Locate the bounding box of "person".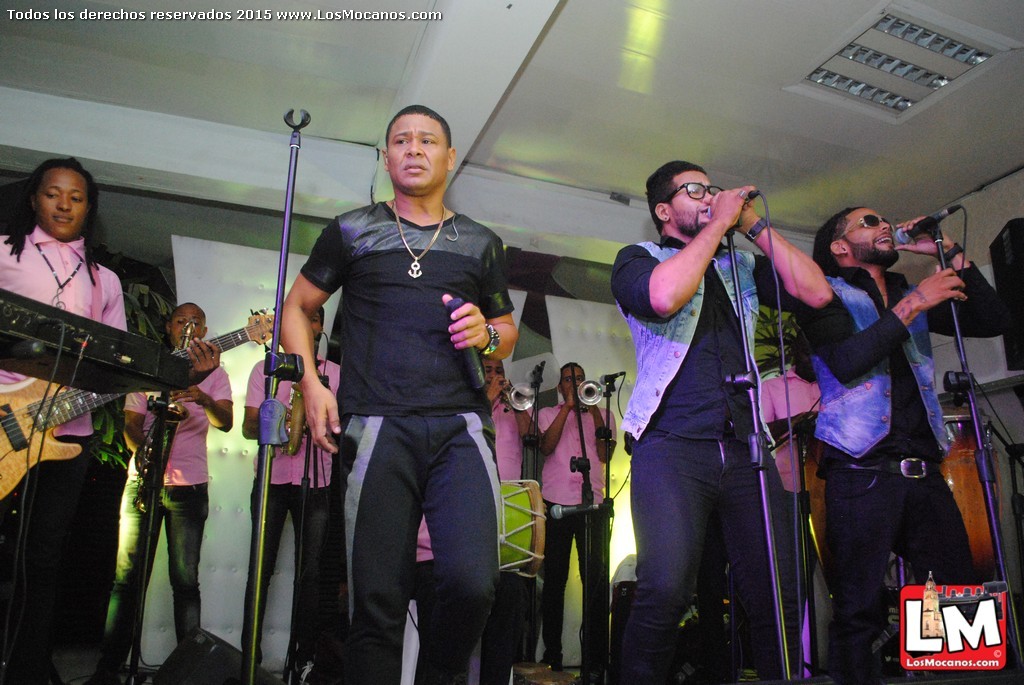
Bounding box: select_region(0, 155, 227, 684).
